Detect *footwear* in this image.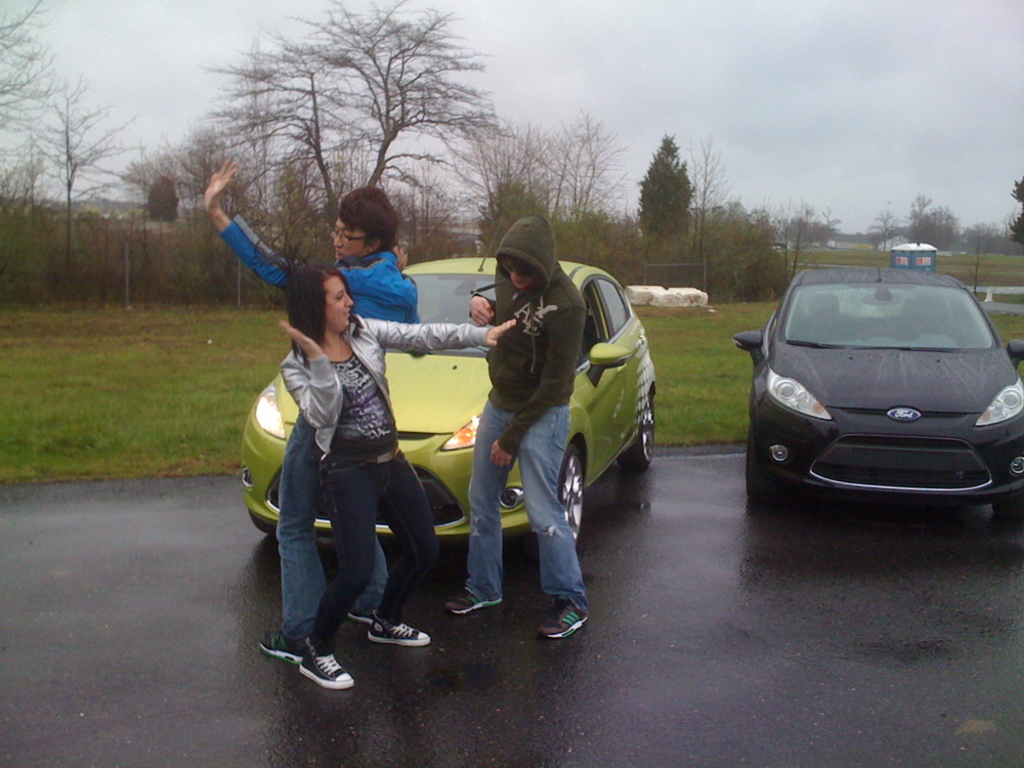
Detection: crop(368, 597, 431, 644).
